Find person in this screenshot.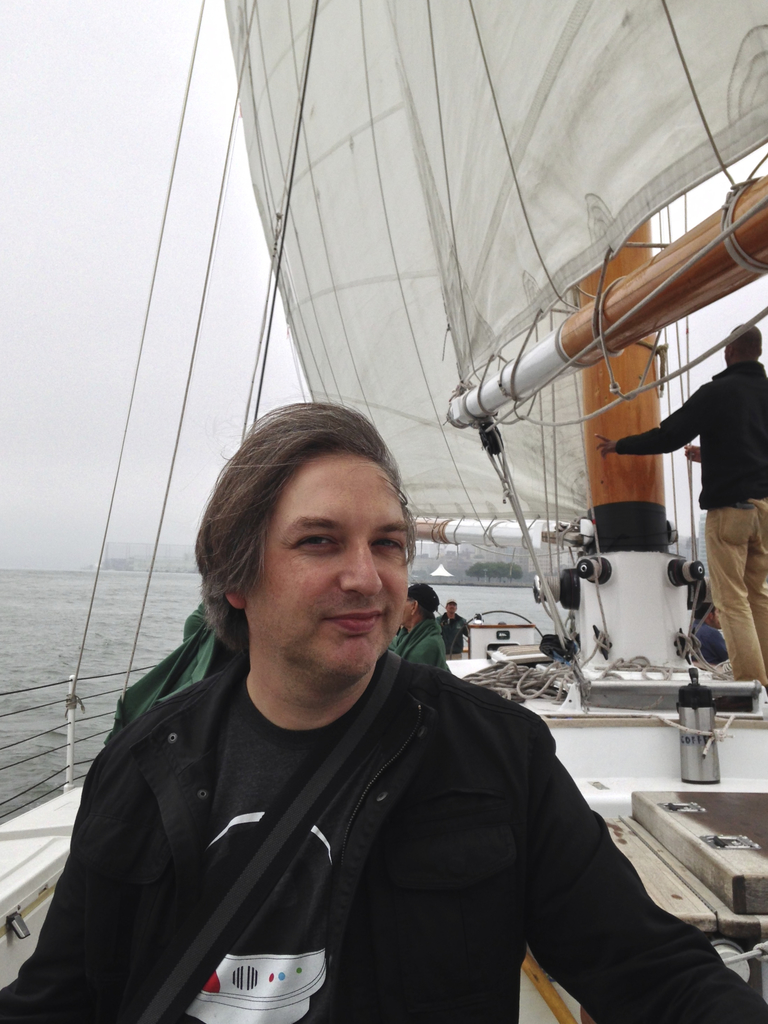
The bounding box for person is [691, 605, 732, 668].
